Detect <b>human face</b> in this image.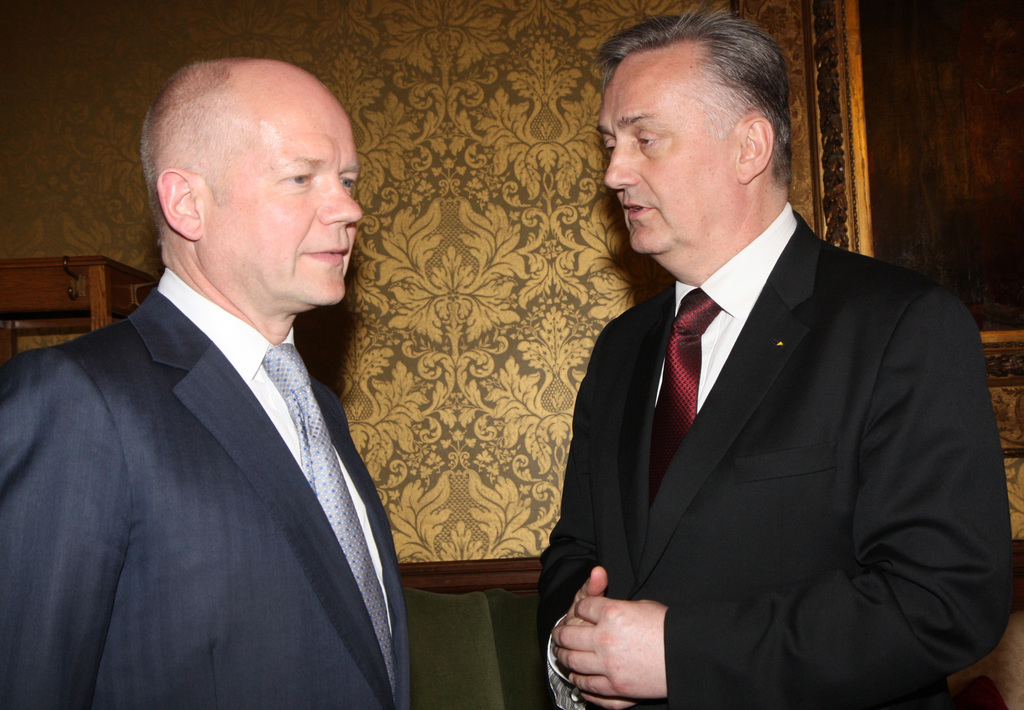
Detection: [593, 40, 737, 264].
